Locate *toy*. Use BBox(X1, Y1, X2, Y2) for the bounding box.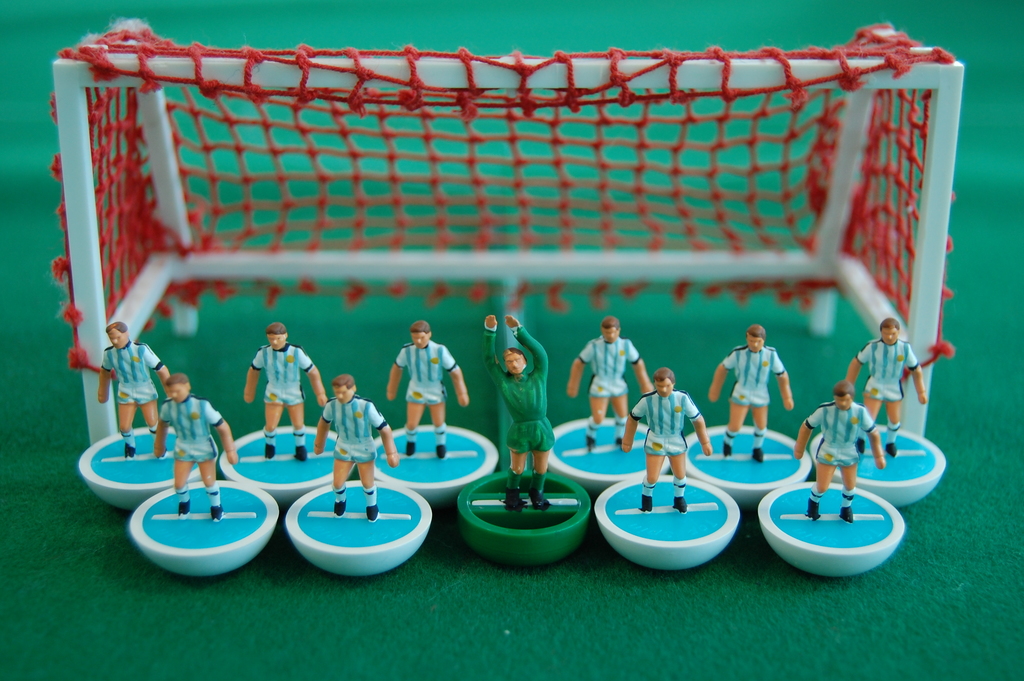
BBox(848, 320, 927, 457).
